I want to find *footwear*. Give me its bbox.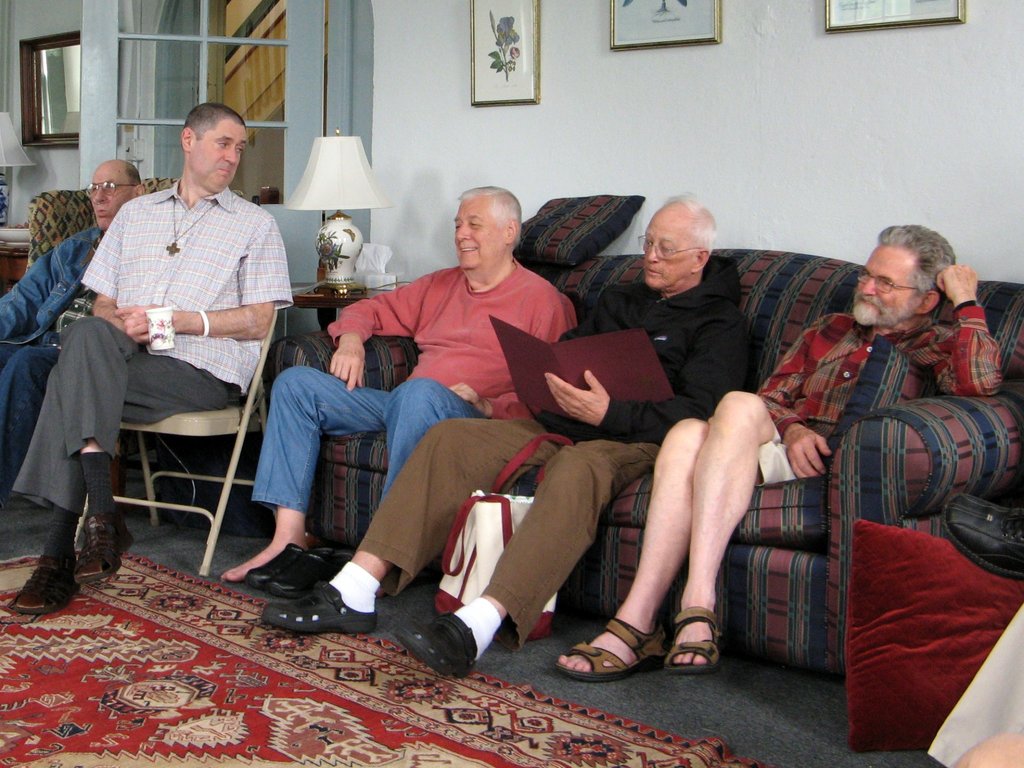
box=[396, 611, 476, 675].
